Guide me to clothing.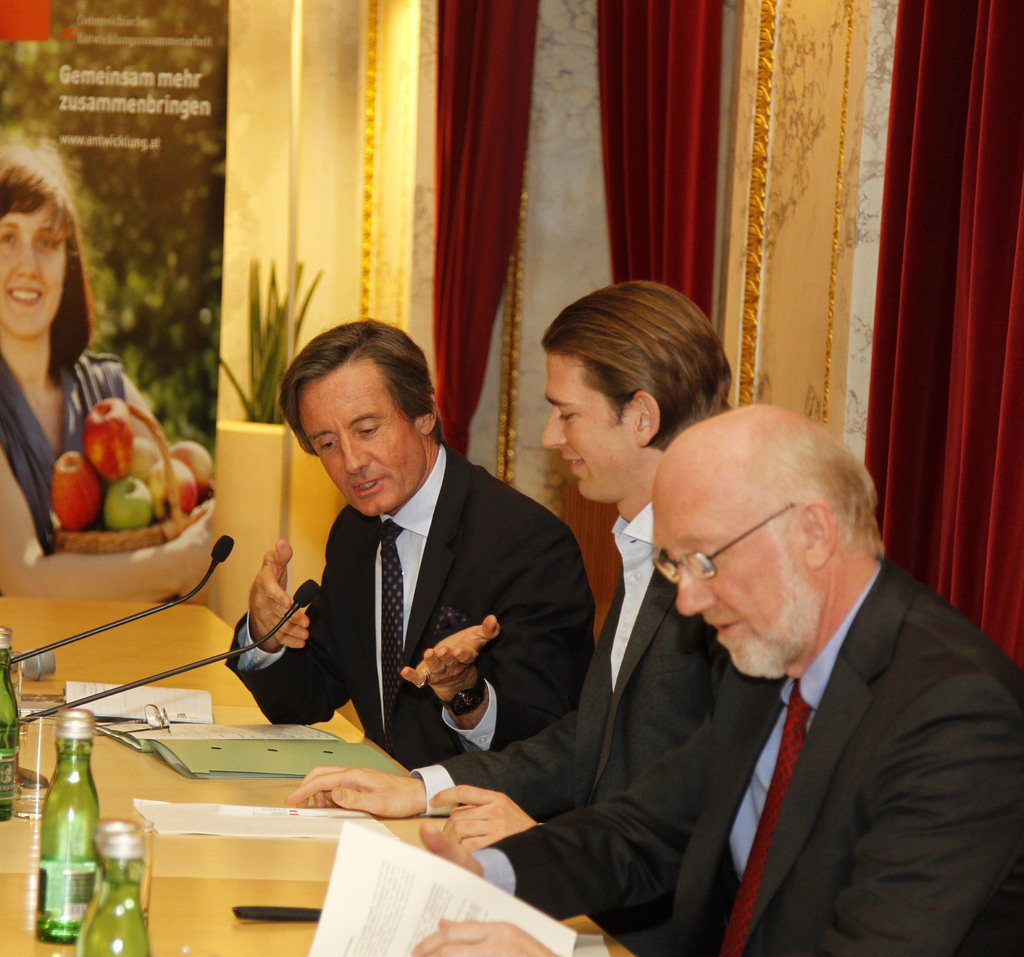
Guidance: 475:549:1023:956.
